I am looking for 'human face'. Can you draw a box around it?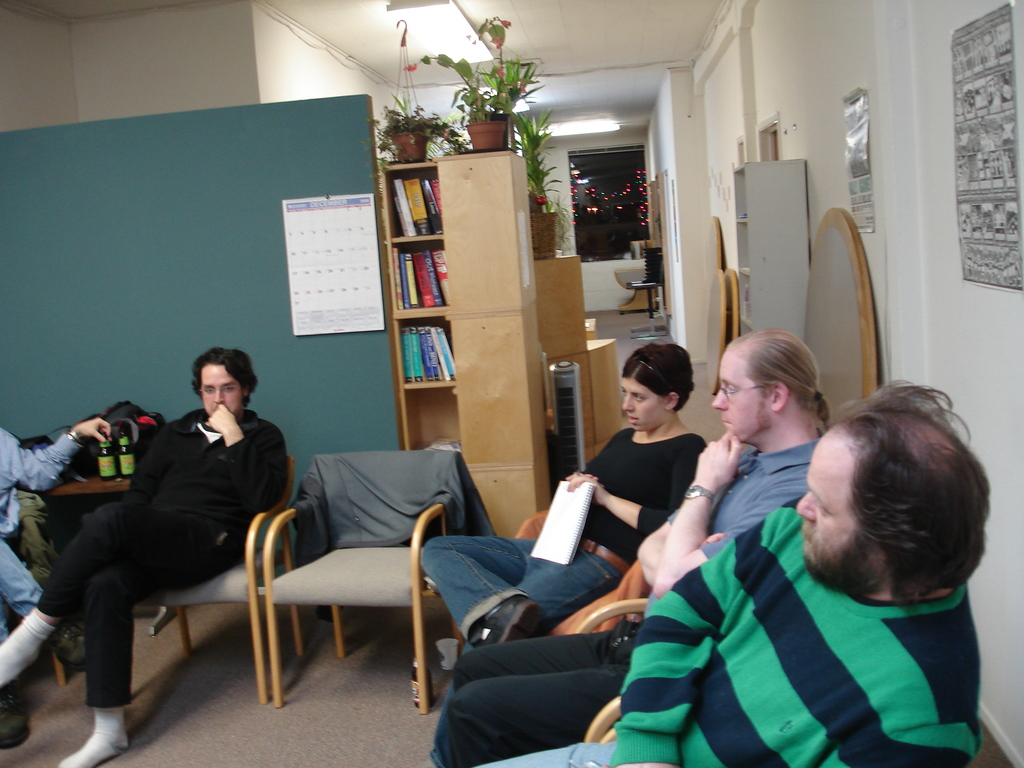
Sure, the bounding box is 202/362/246/417.
